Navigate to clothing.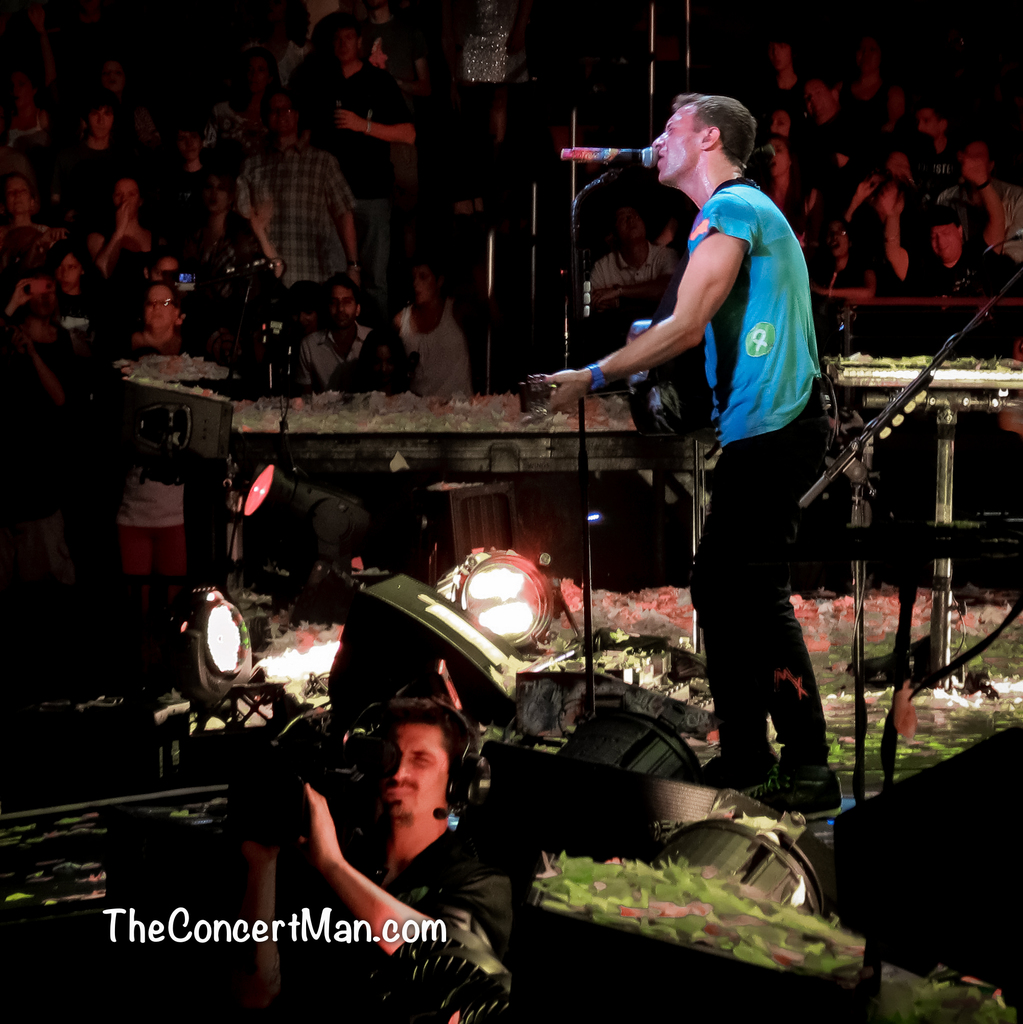
Navigation target: 946 184 1022 258.
